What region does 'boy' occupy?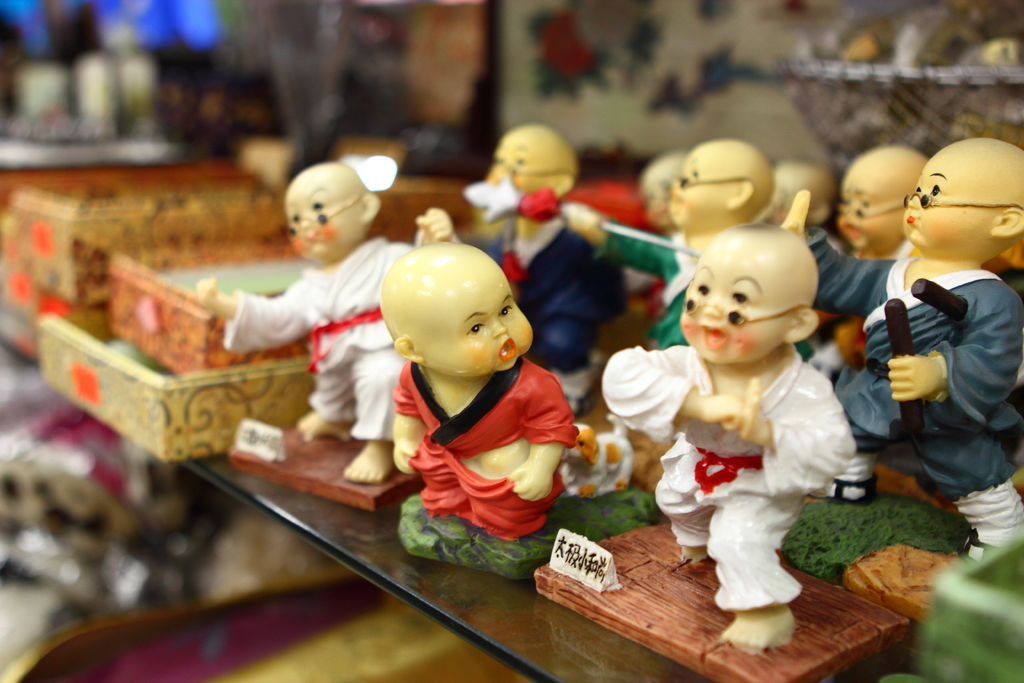
Rect(375, 235, 582, 548).
